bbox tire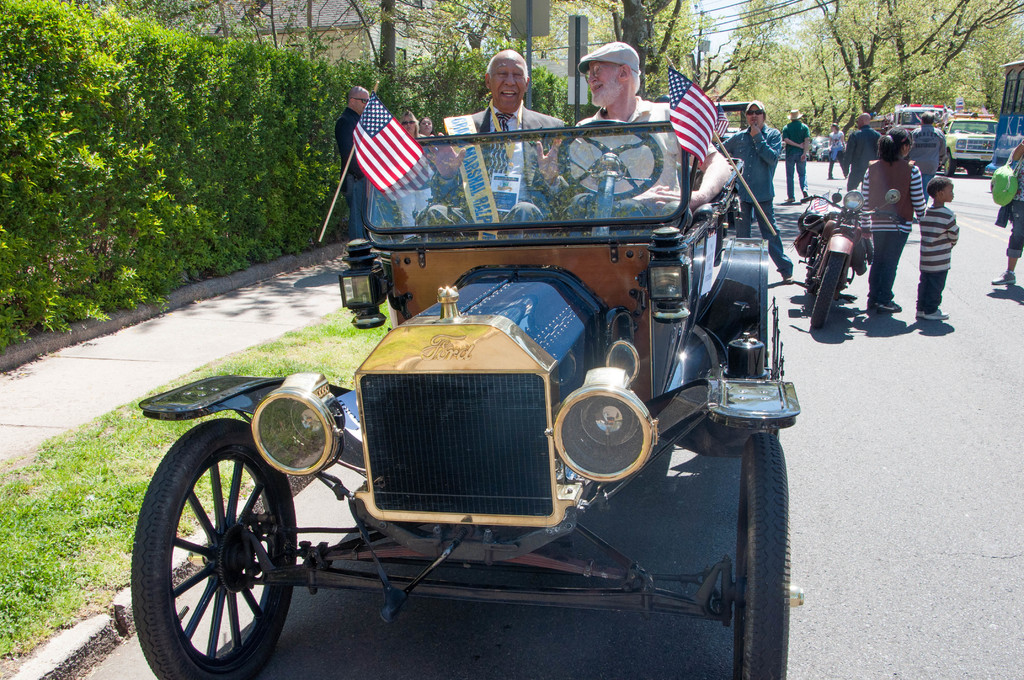
(822,157,825,163)
